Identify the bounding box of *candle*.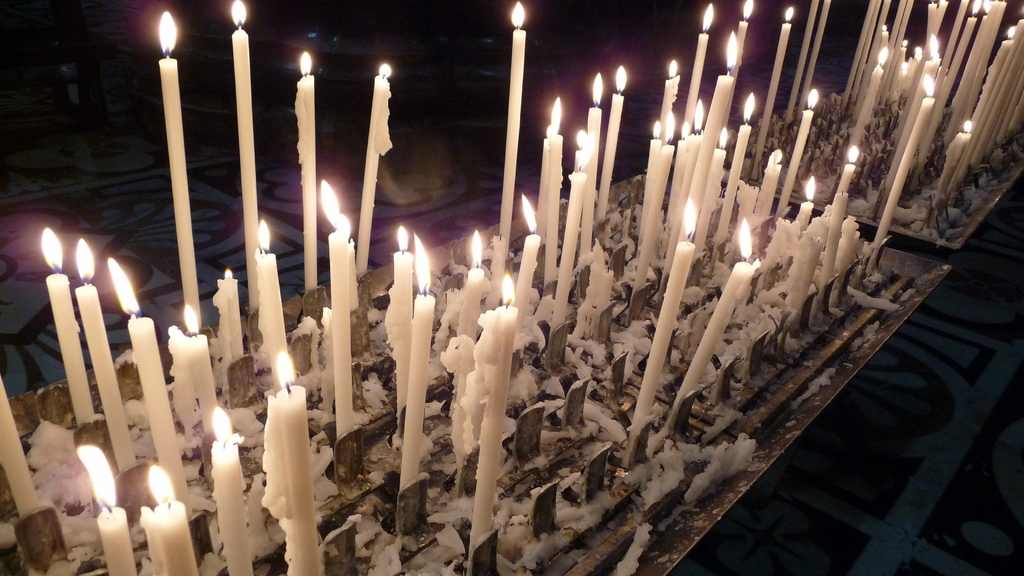
crop(234, 0, 254, 308).
